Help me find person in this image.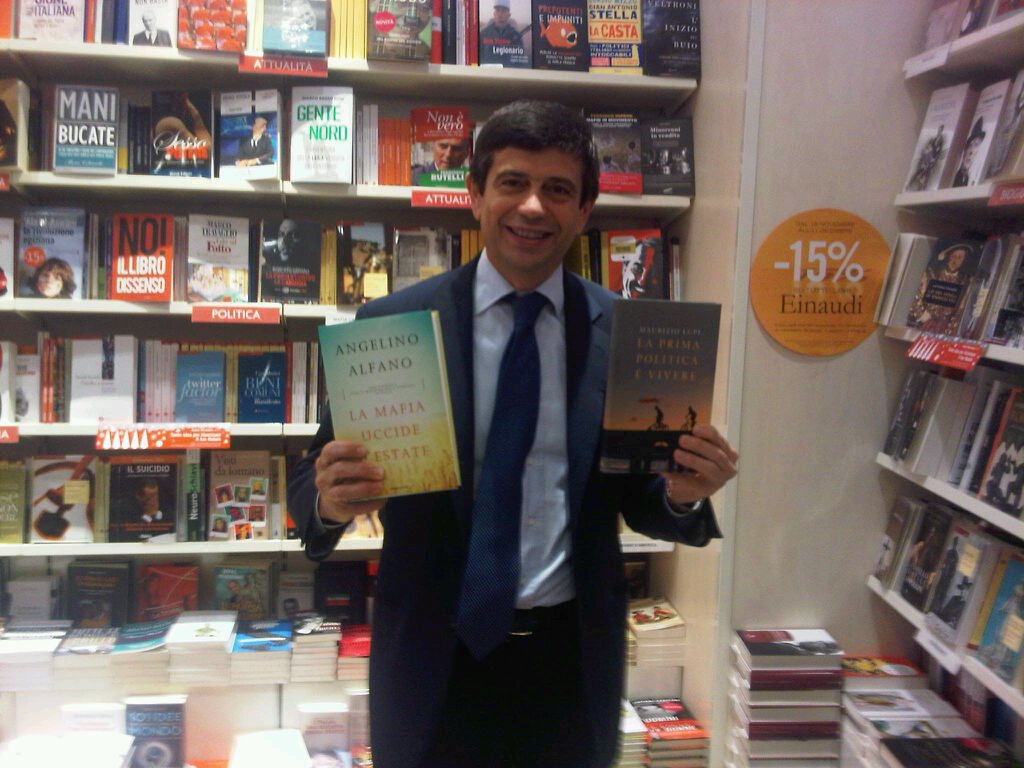
Found it: {"x1": 75, "y1": 599, "x2": 107, "y2": 626}.
